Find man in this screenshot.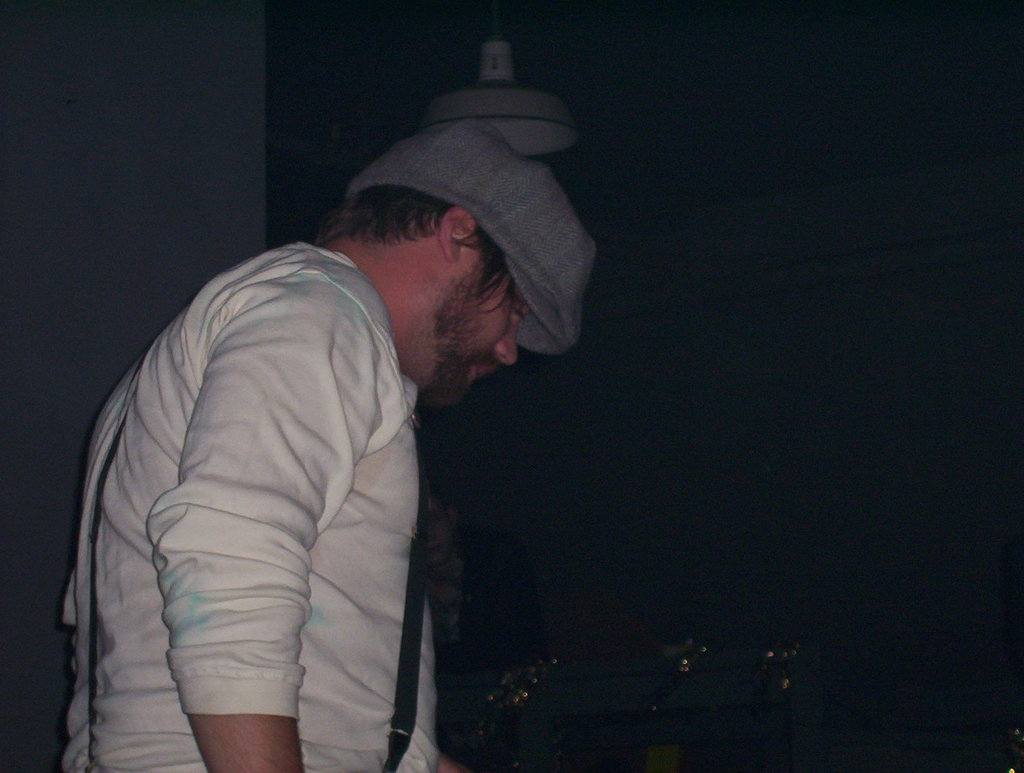
The bounding box for man is bbox=(59, 110, 600, 772).
